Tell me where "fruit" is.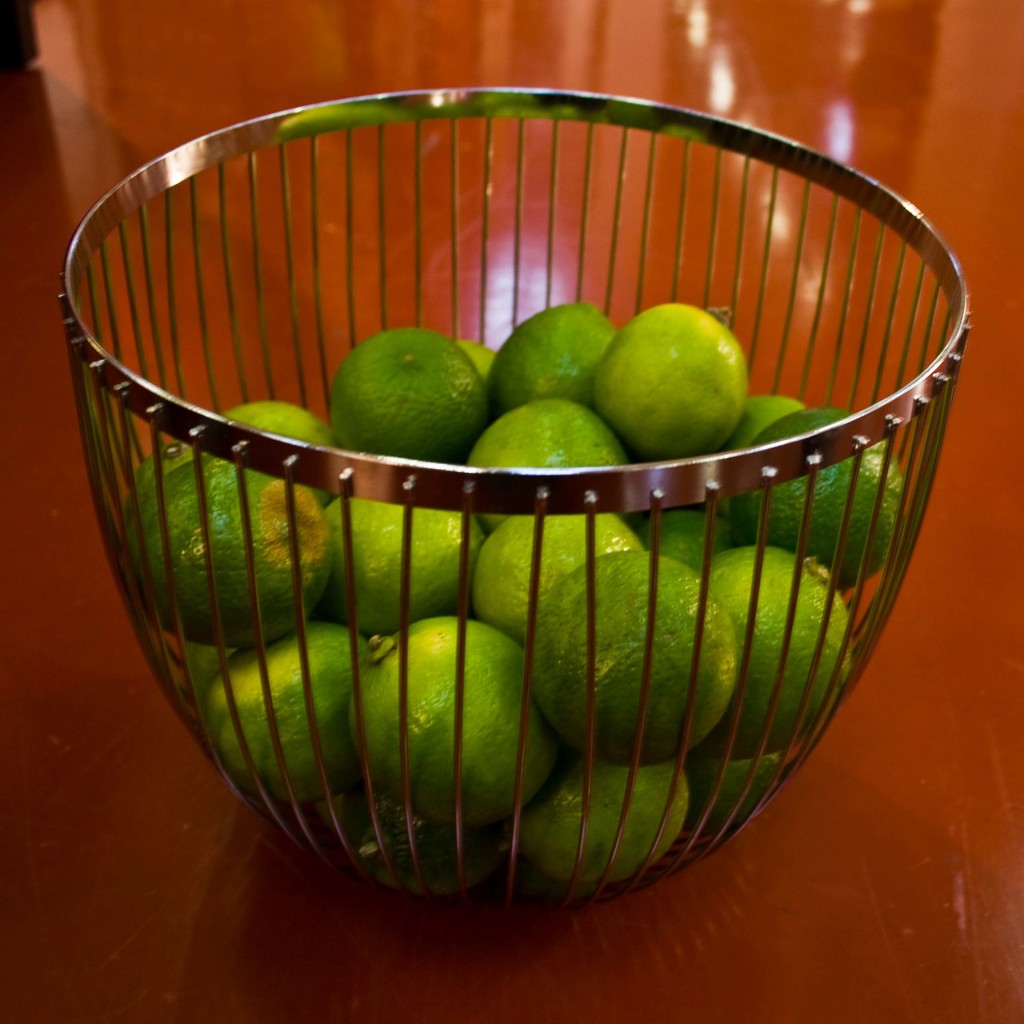
"fruit" is at 602,298,753,461.
